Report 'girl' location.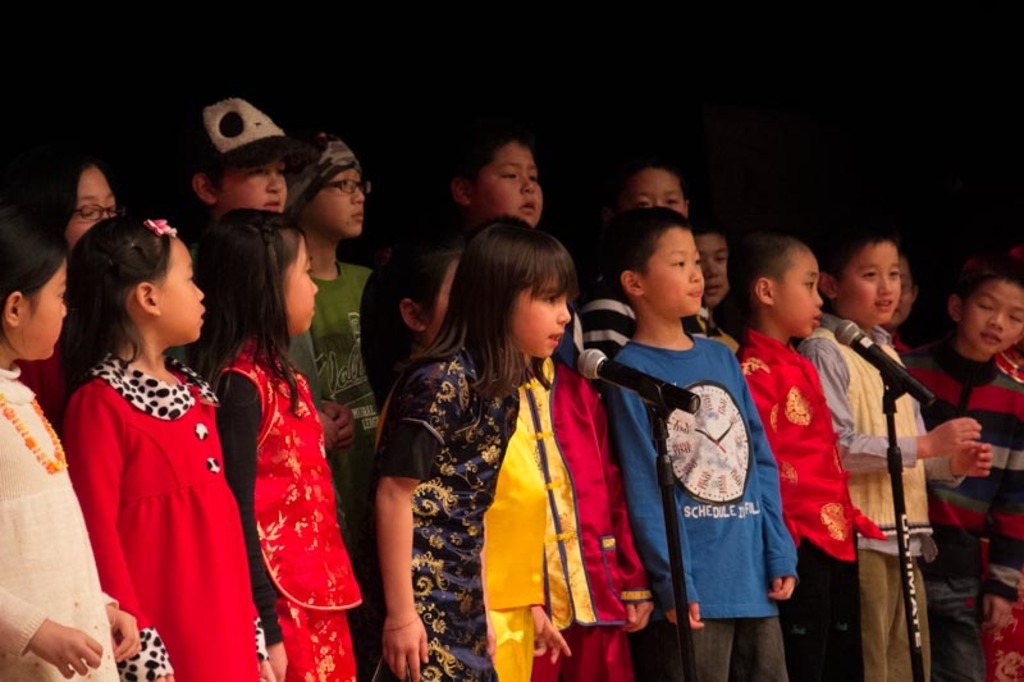
Report: 362/214/575/681.
